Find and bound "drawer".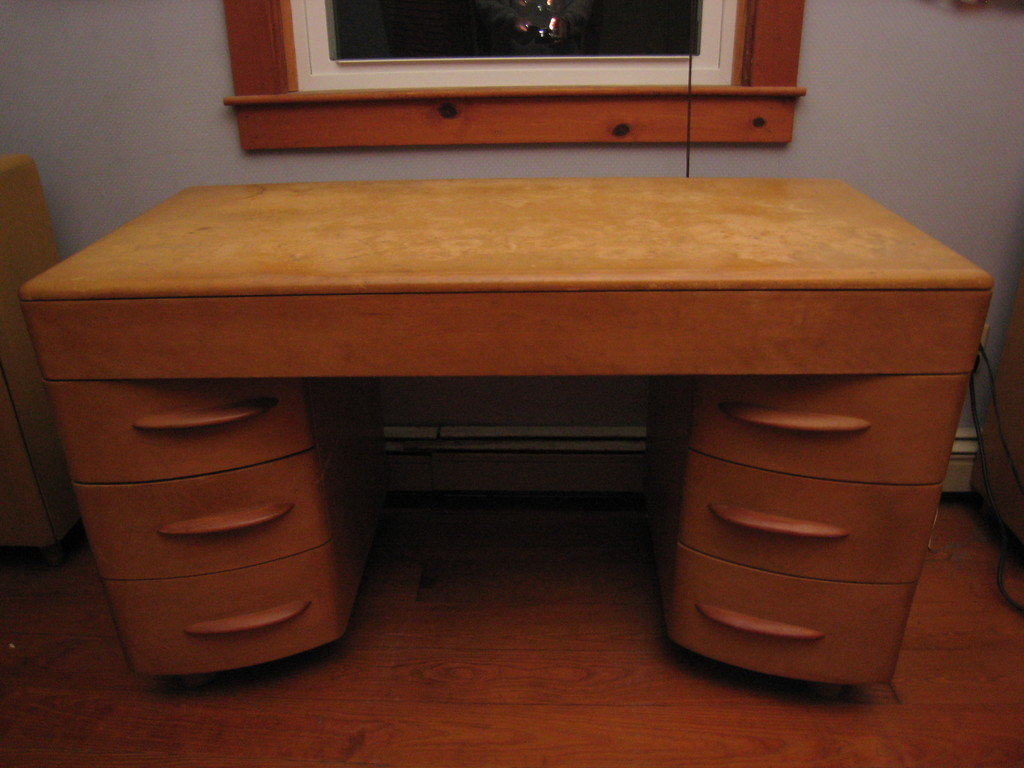
Bound: <box>104,549,341,680</box>.
